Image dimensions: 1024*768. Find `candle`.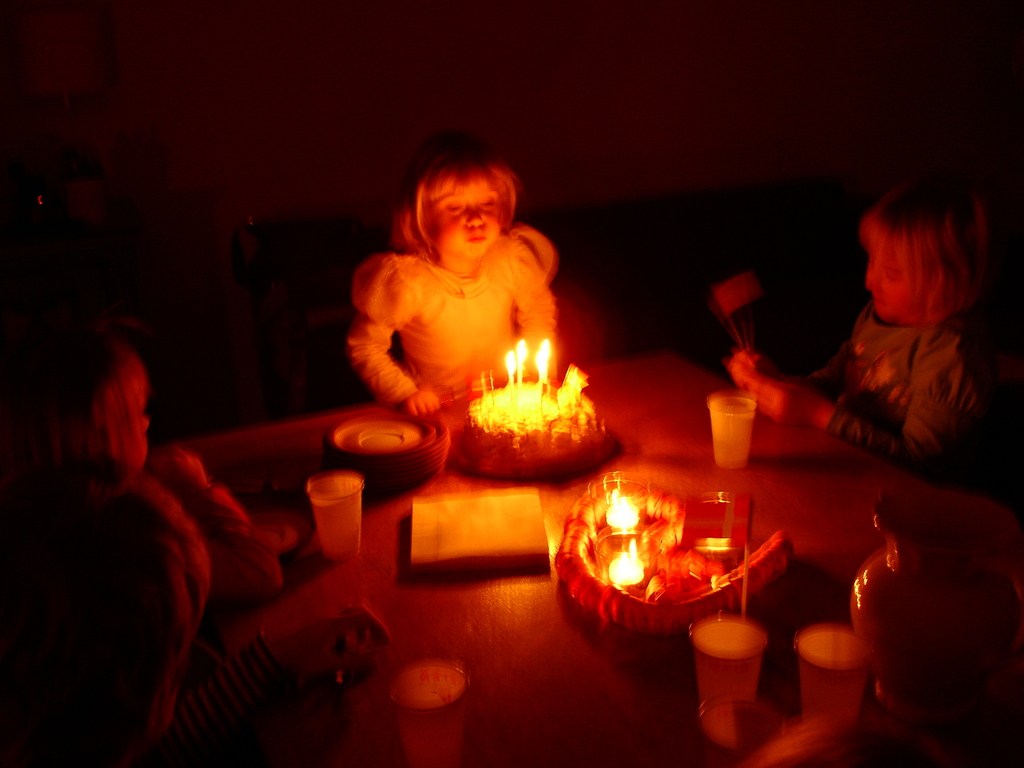
rect(498, 349, 516, 410).
